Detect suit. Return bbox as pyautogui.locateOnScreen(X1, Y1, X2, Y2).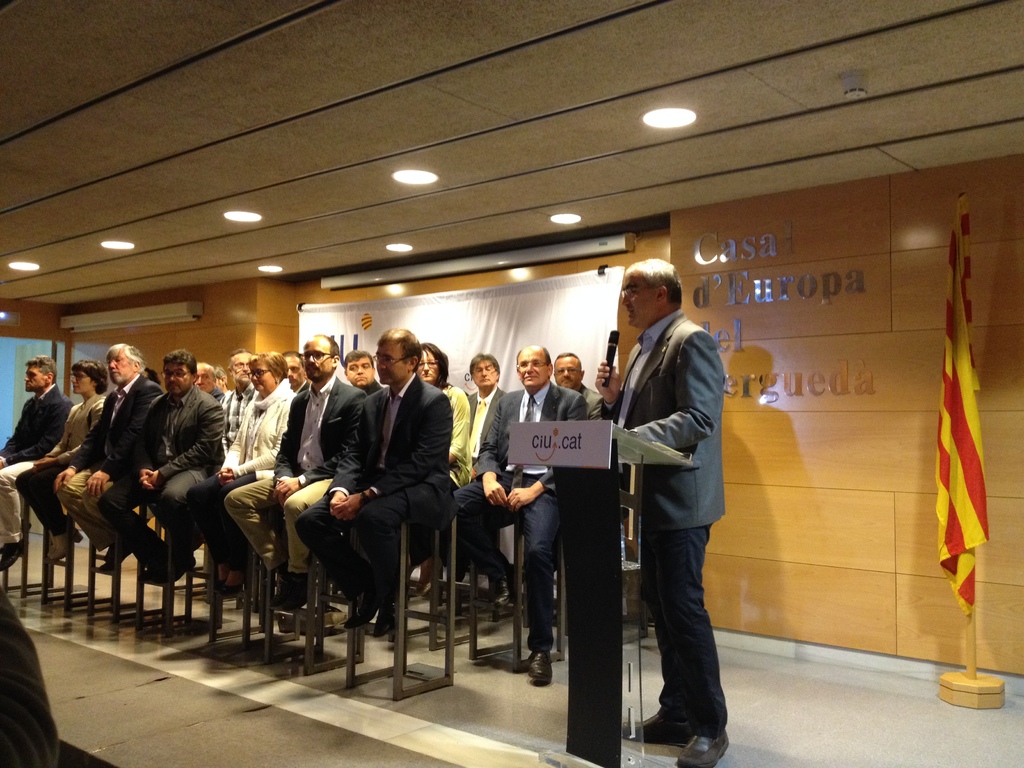
pyautogui.locateOnScreen(288, 370, 455, 603).
